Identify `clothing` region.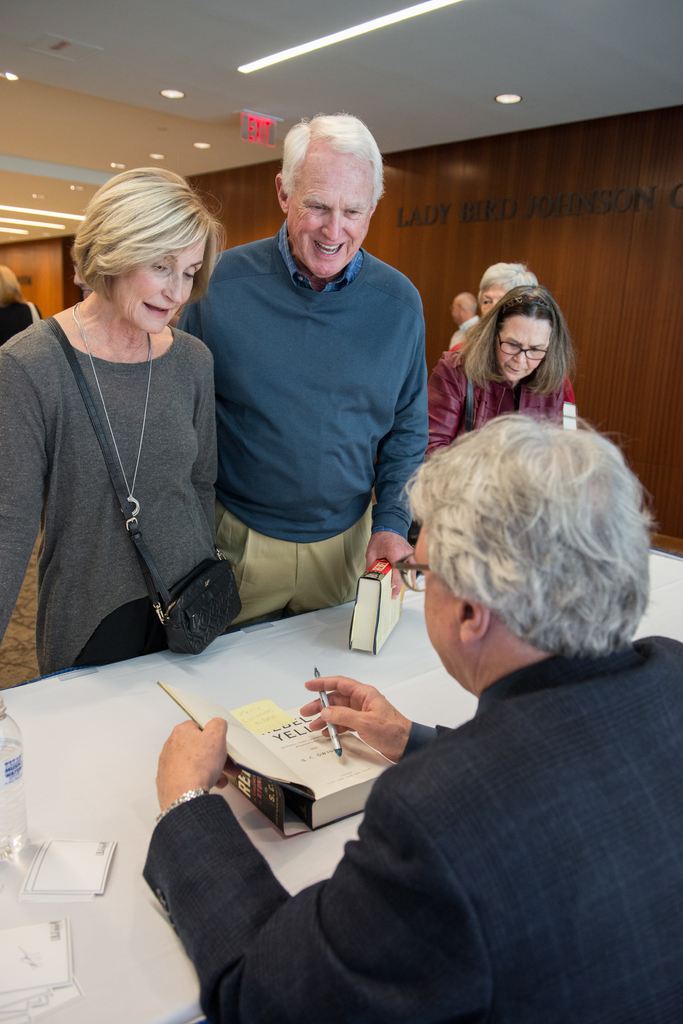
Region: [left=421, top=340, right=565, bottom=455].
